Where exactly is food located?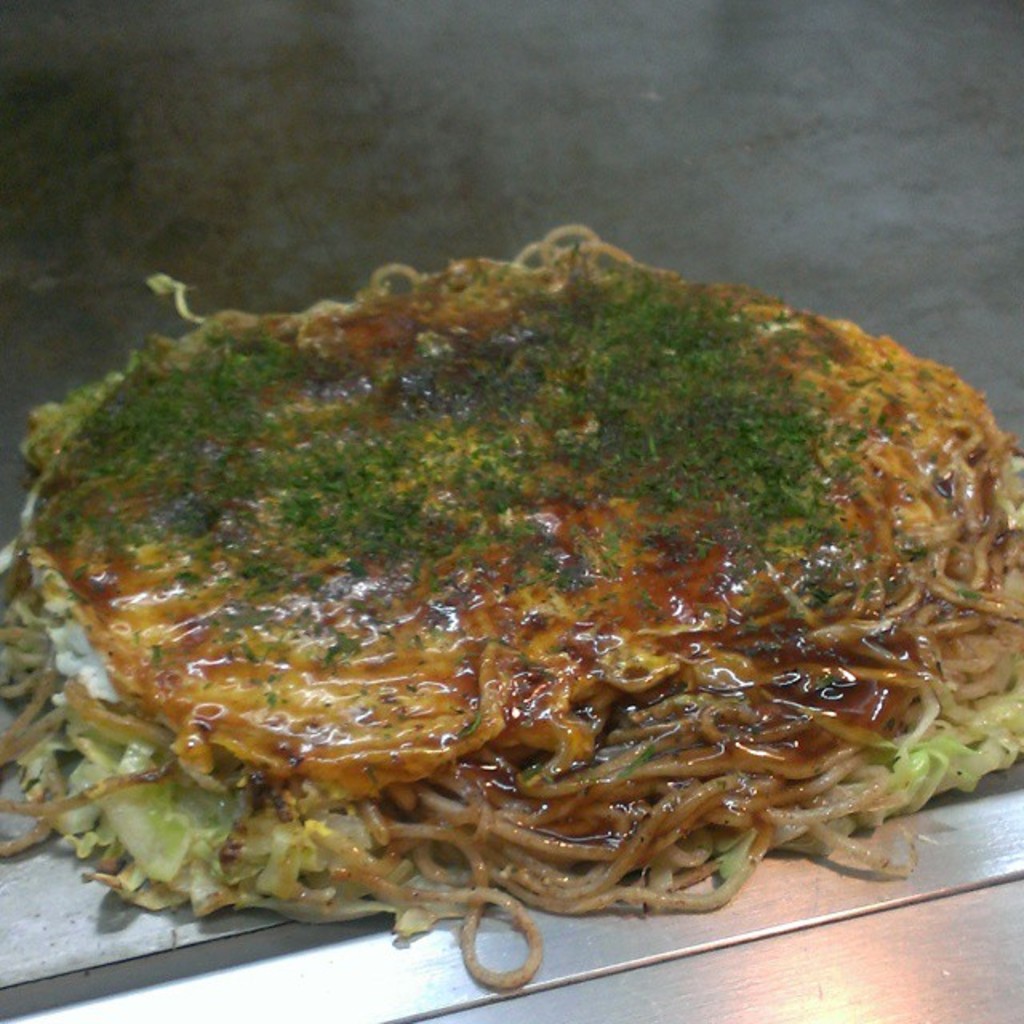
Its bounding box is box(541, 227, 603, 243).
